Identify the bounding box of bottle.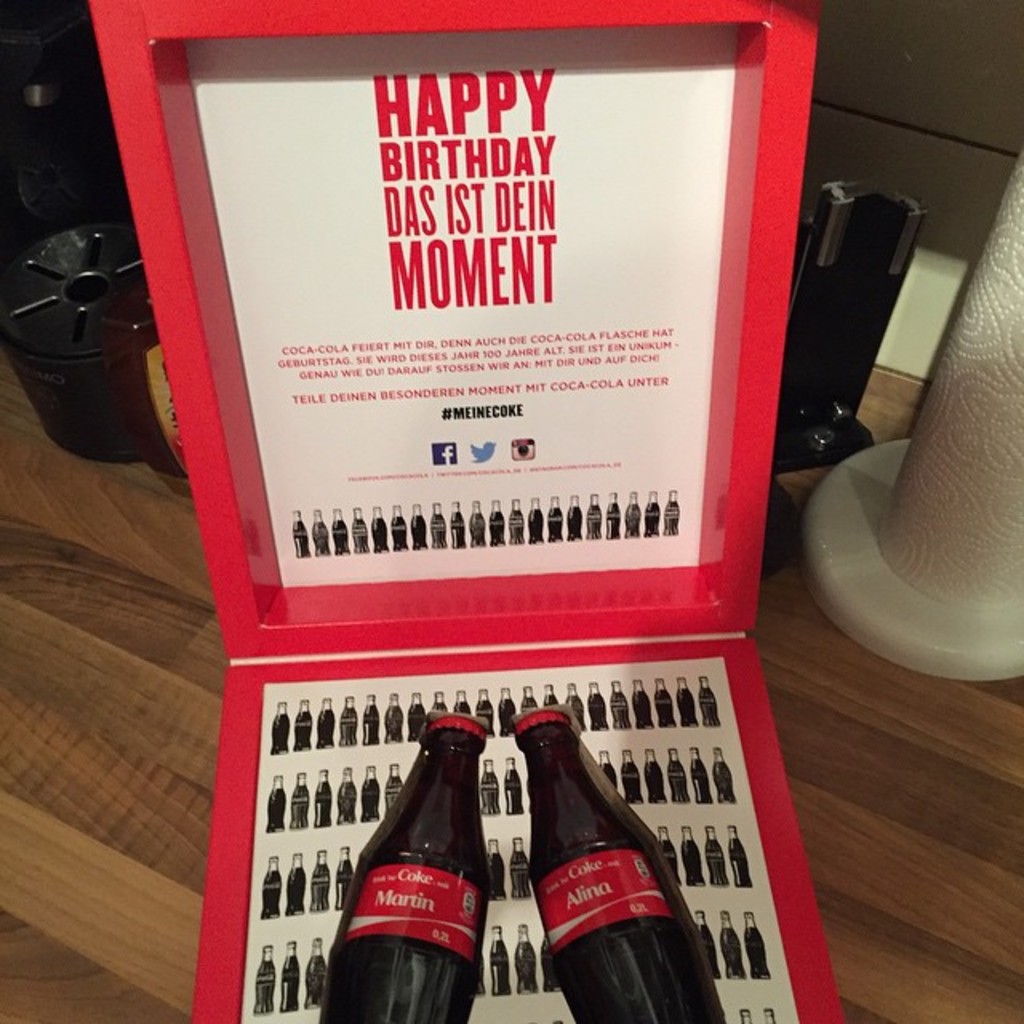
bbox=[597, 746, 618, 786].
